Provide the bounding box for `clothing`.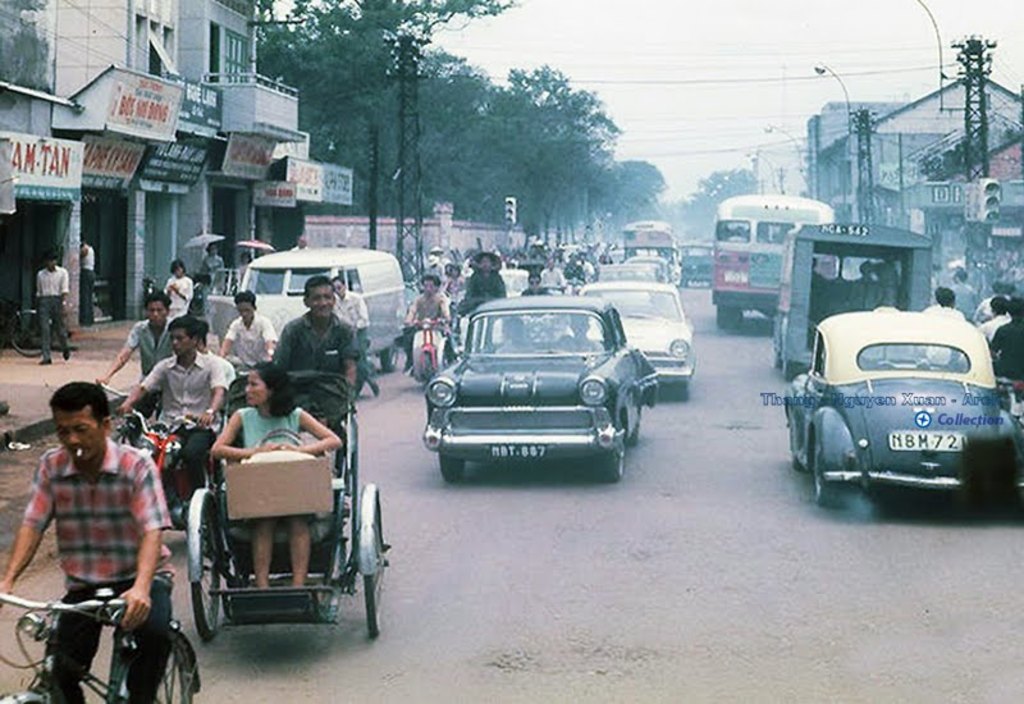
l=276, t=306, r=355, b=381.
